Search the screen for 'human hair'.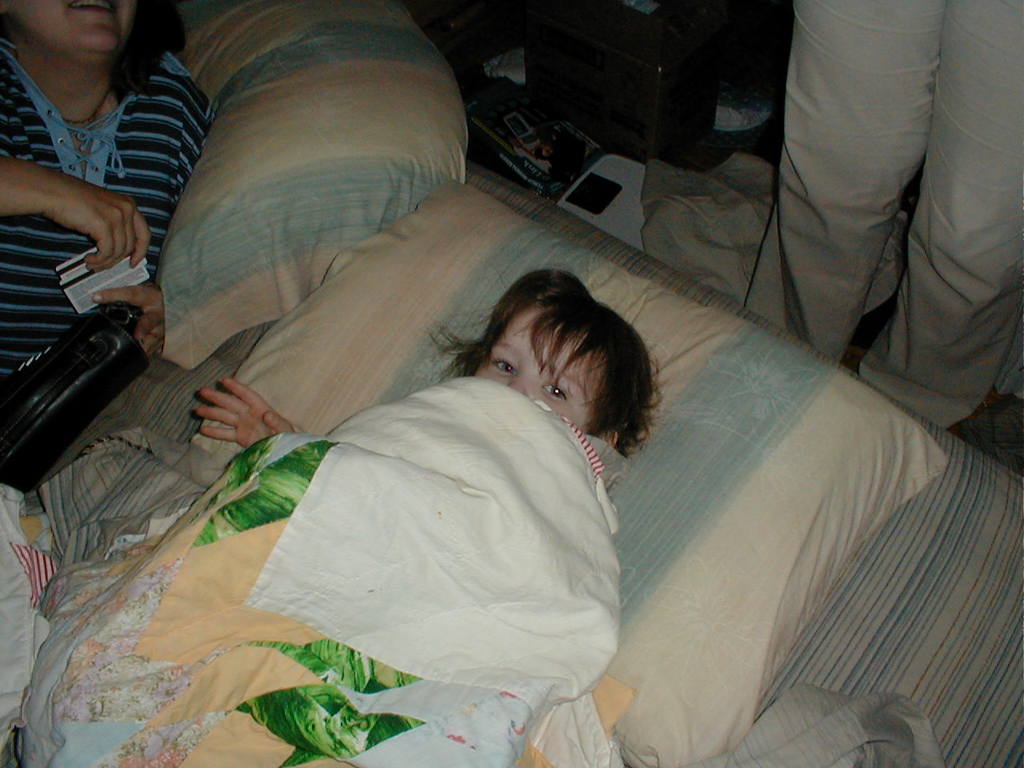
Found at [118,0,190,98].
